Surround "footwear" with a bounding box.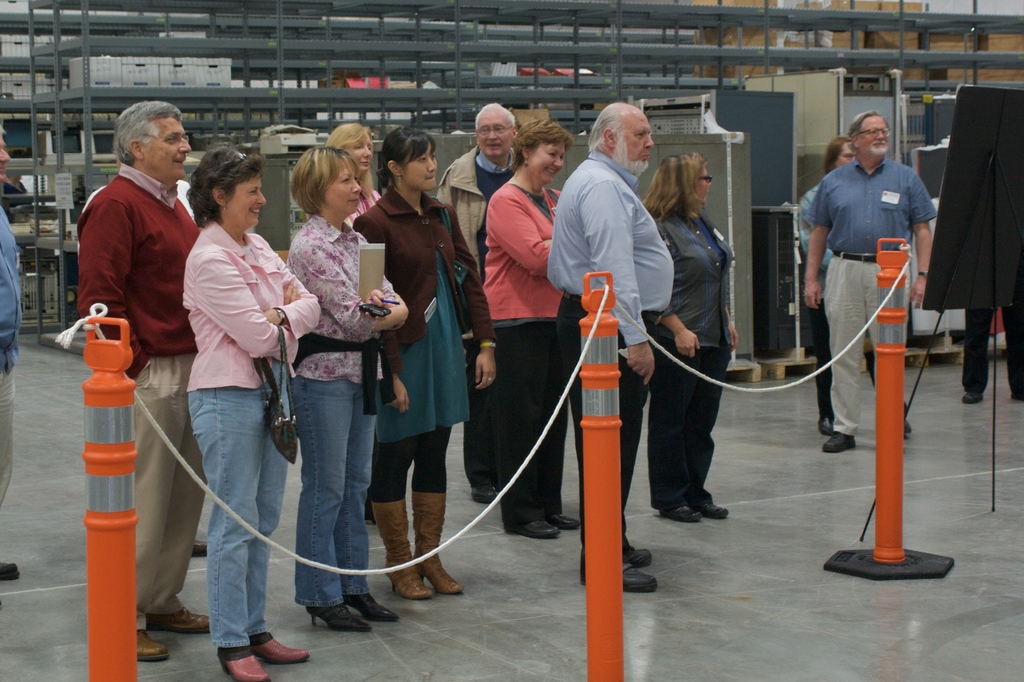
(left=963, top=387, right=980, bottom=405).
